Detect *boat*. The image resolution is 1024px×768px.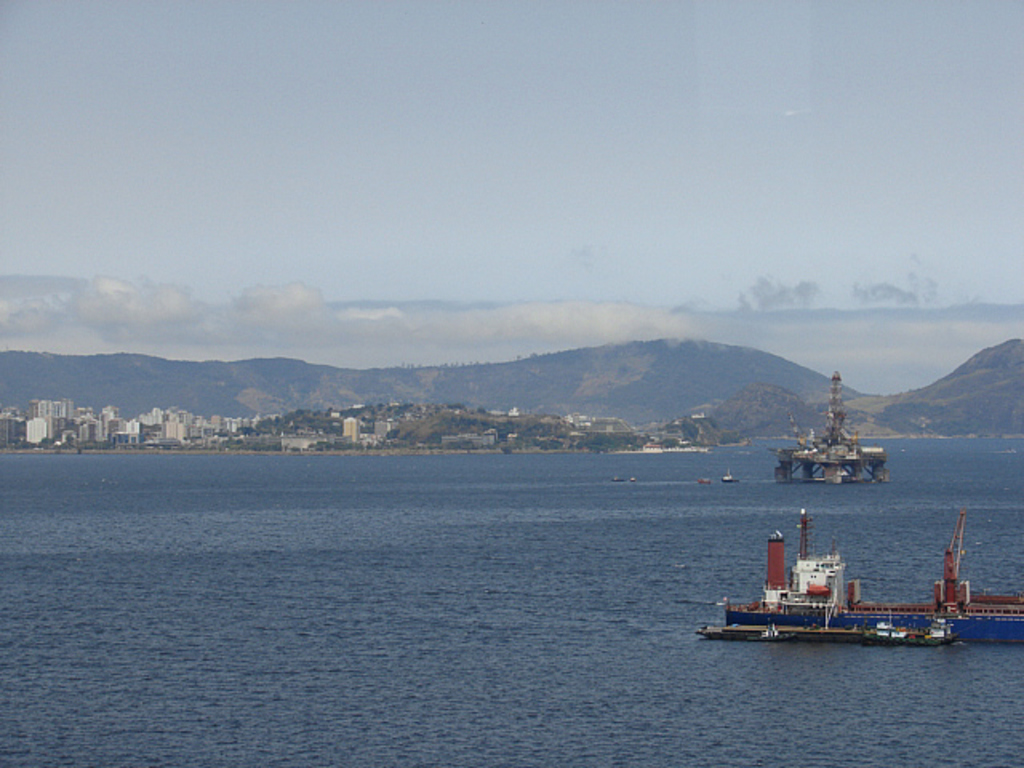
(left=611, top=472, right=626, bottom=485).
